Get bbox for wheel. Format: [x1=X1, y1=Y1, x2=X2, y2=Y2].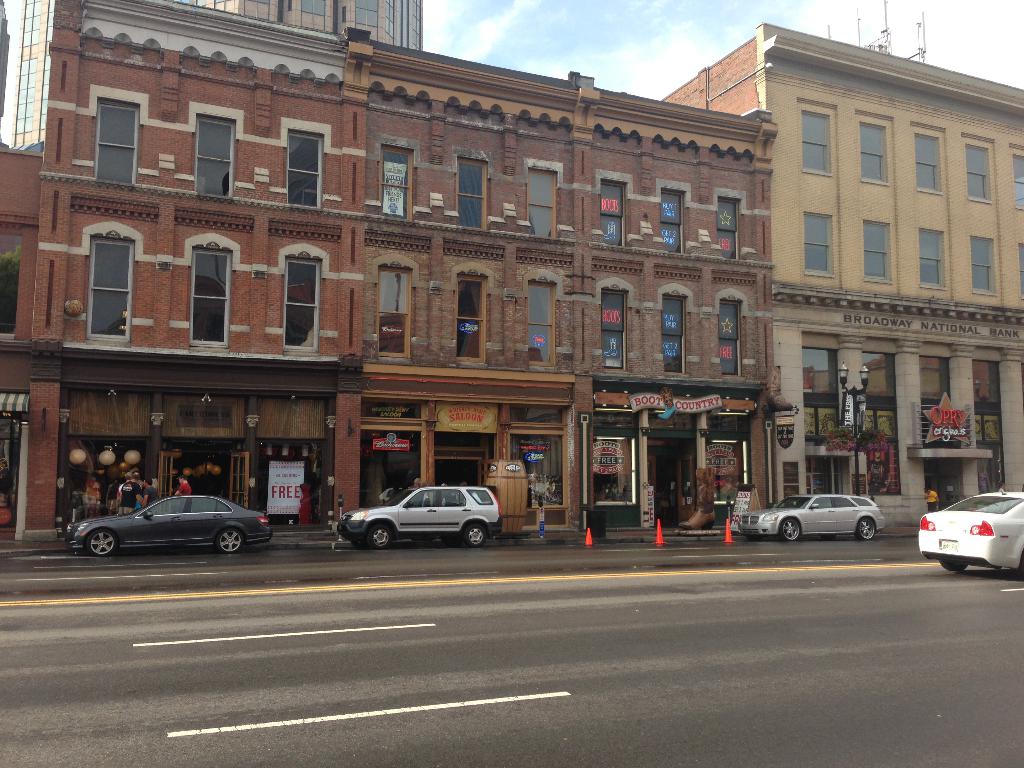
[x1=856, y1=514, x2=877, y2=545].
